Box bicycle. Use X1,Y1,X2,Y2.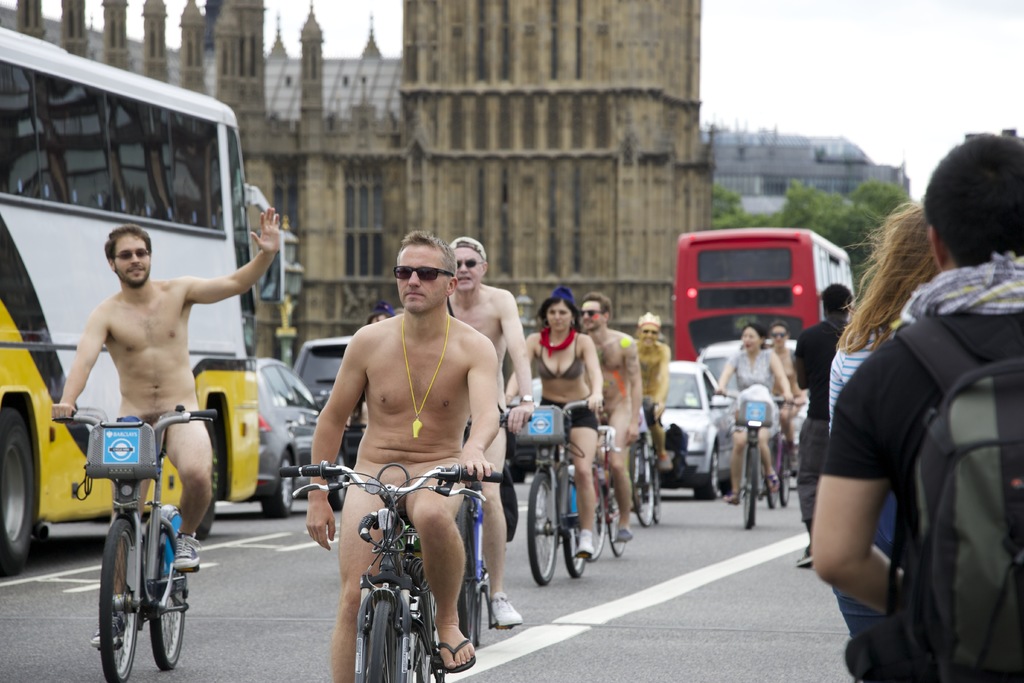
312,423,377,431.
